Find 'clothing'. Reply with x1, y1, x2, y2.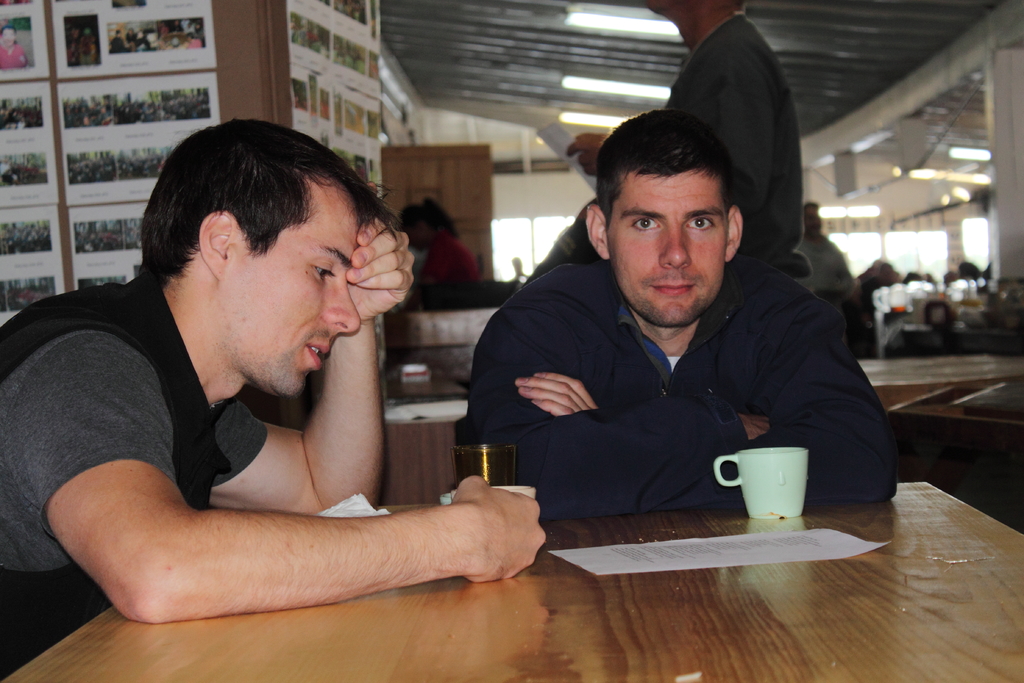
0, 272, 269, 682.
